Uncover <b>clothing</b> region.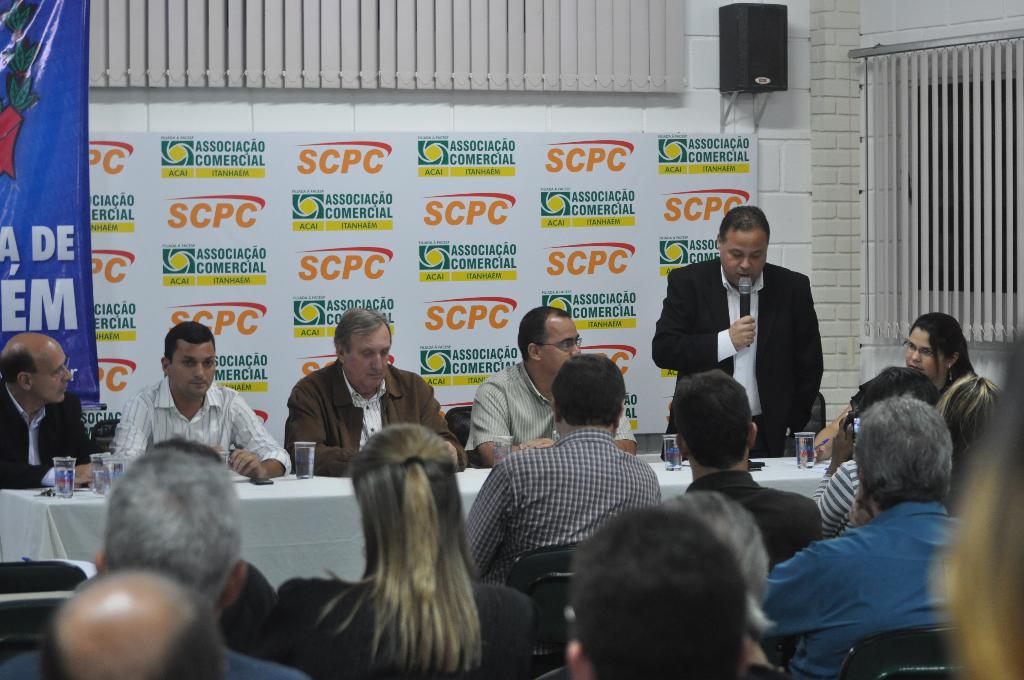
Uncovered: (left=283, top=340, right=469, bottom=475).
